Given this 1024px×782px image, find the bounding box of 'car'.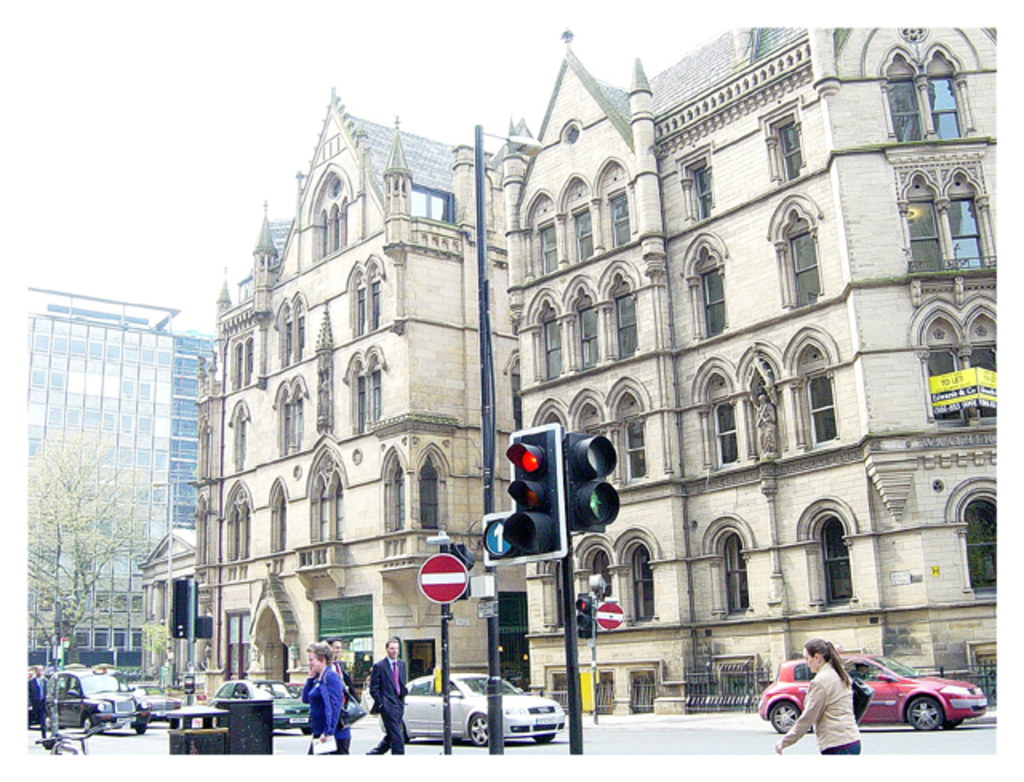
[395,673,563,742].
